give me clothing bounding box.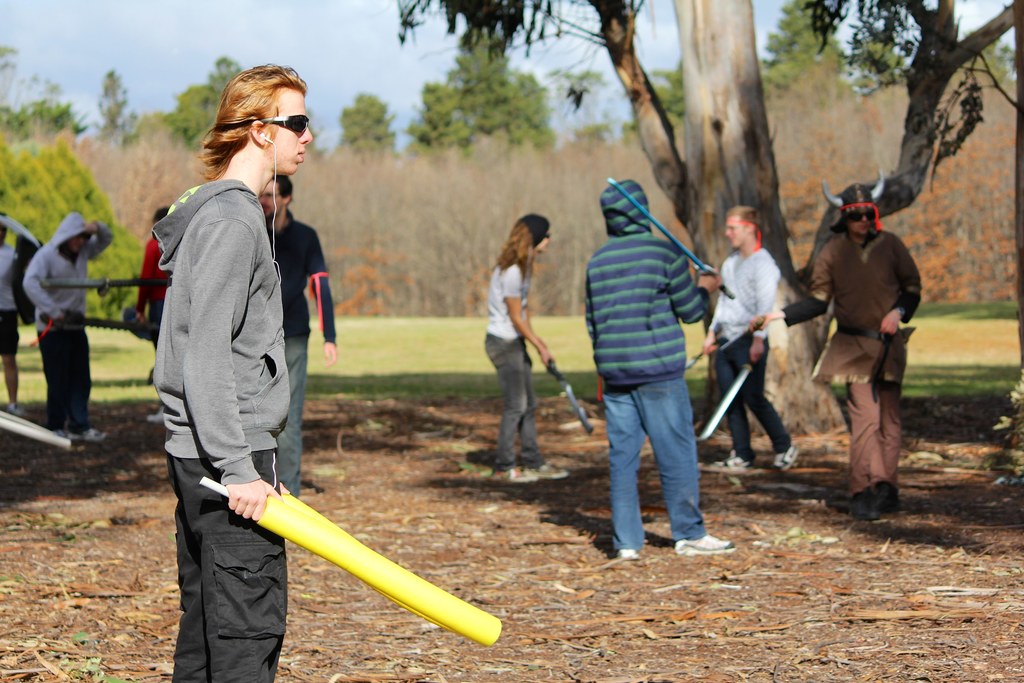
bbox=(684, 254, 798, 453).
